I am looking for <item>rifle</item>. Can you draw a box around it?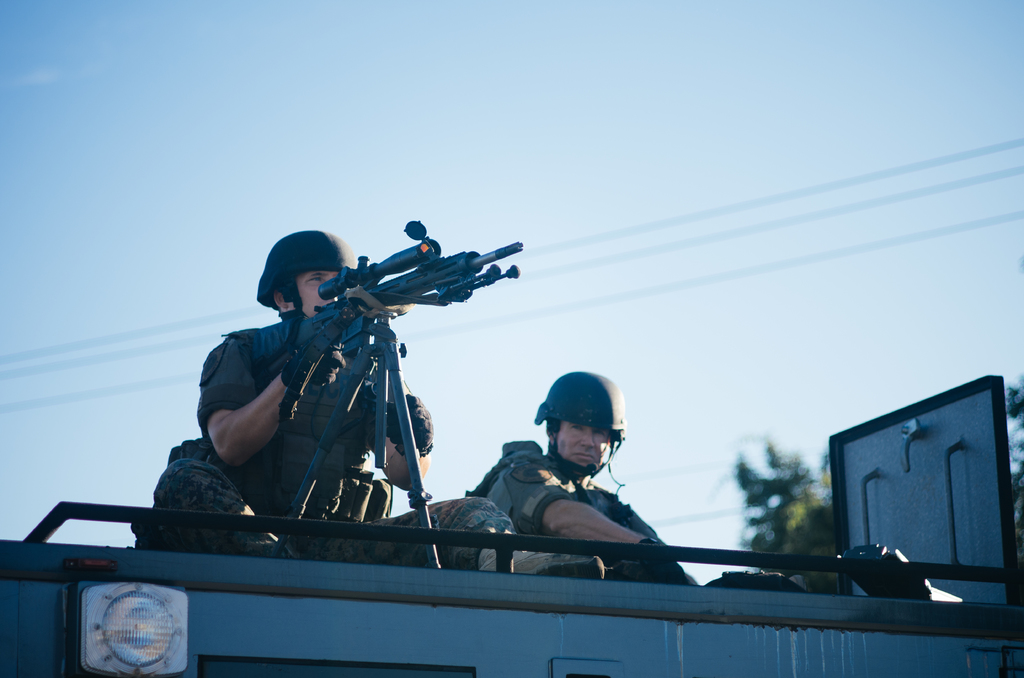
Sure, the bounding box is (x1=264, y1=223, x2=516, y2=562).
